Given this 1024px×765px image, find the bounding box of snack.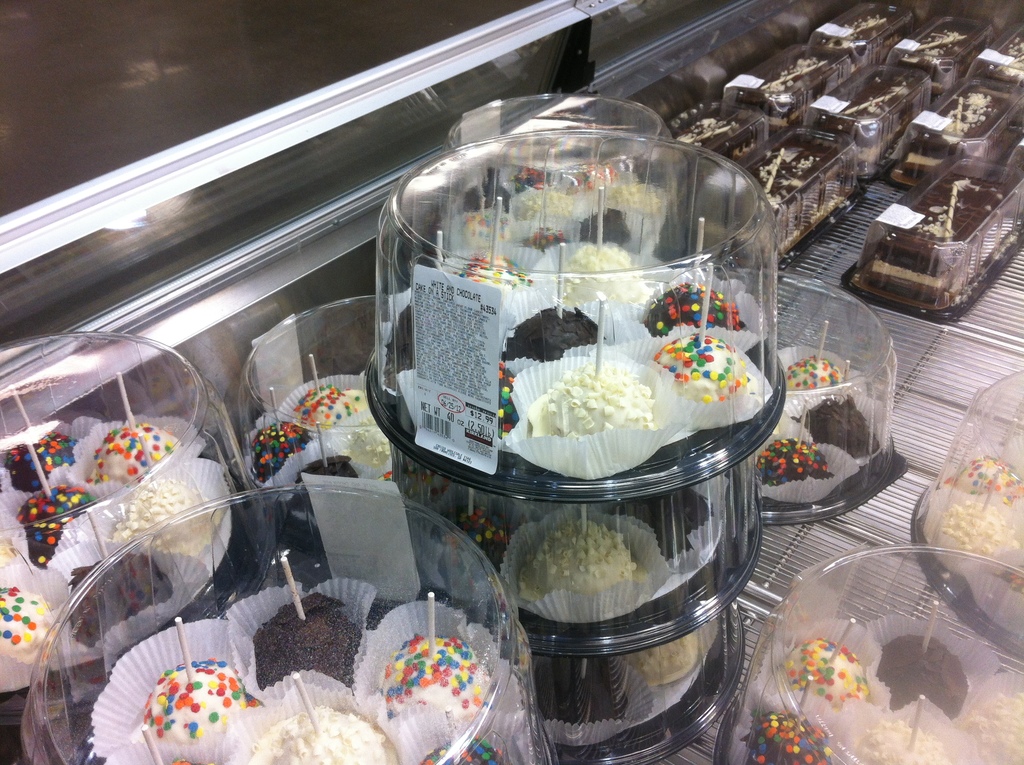
pyautogui.locateOnScreen(820, 72, 943, 163).
